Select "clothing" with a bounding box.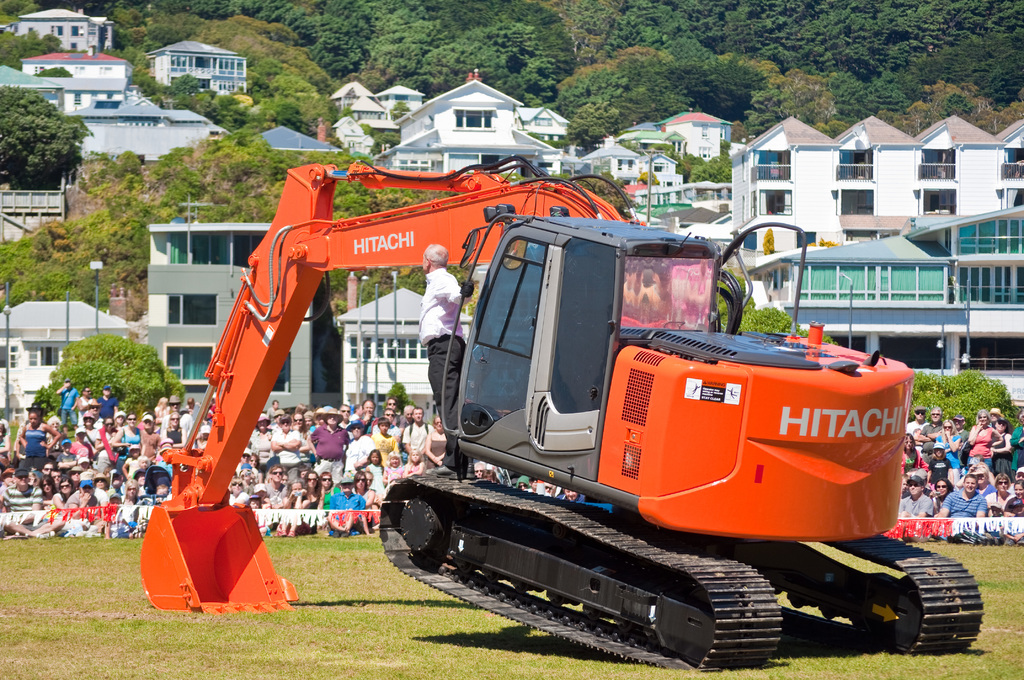
crop(256, 478, 289, 515).
